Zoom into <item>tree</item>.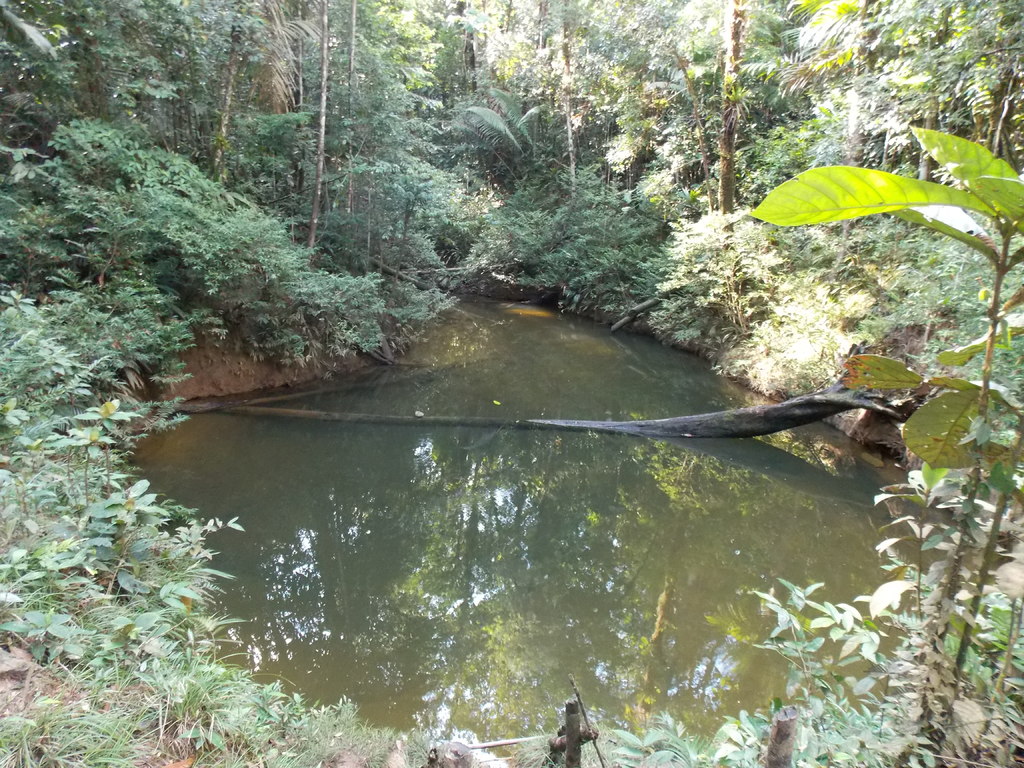
Zoom target: (x1=7, y1=124, x2=277, y2=699).
